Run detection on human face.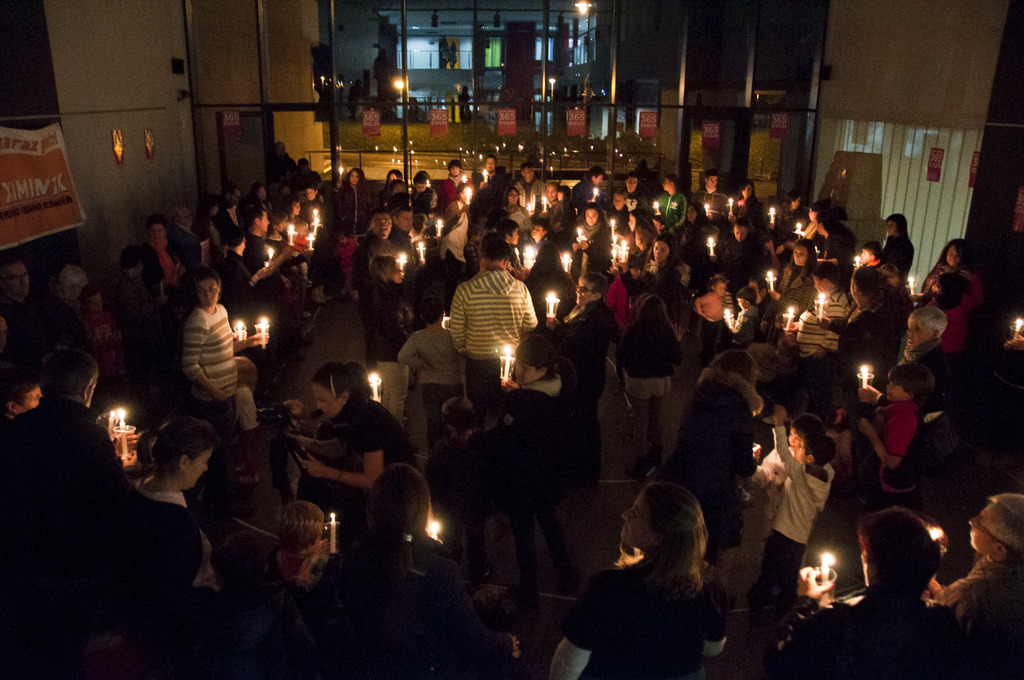
Result: bbox=[396, 211, 414, 233].
